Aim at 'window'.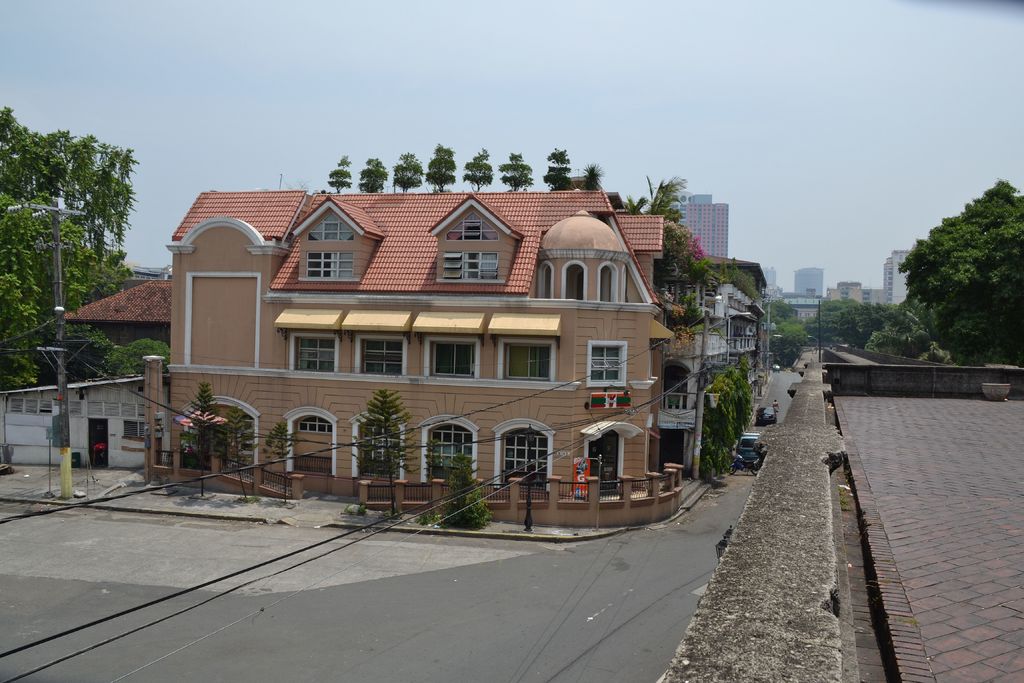
Aimed at 441 250 507 281.
